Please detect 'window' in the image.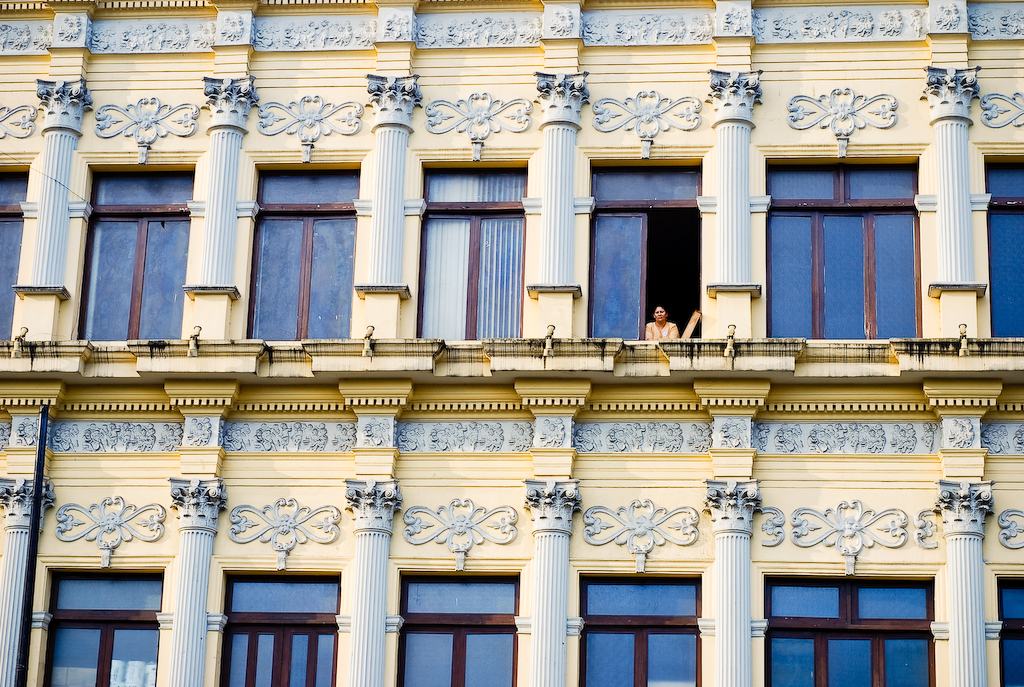
bbox=[991, 151, 1023, 346].
